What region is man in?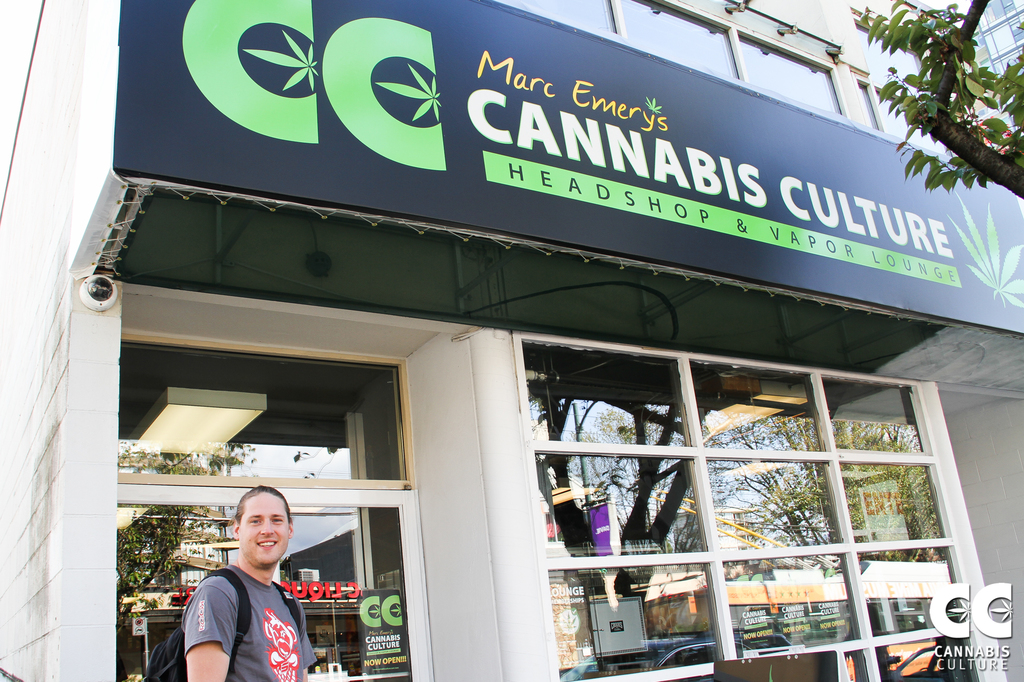
left=168, top=484, right=302, bottom=681.
